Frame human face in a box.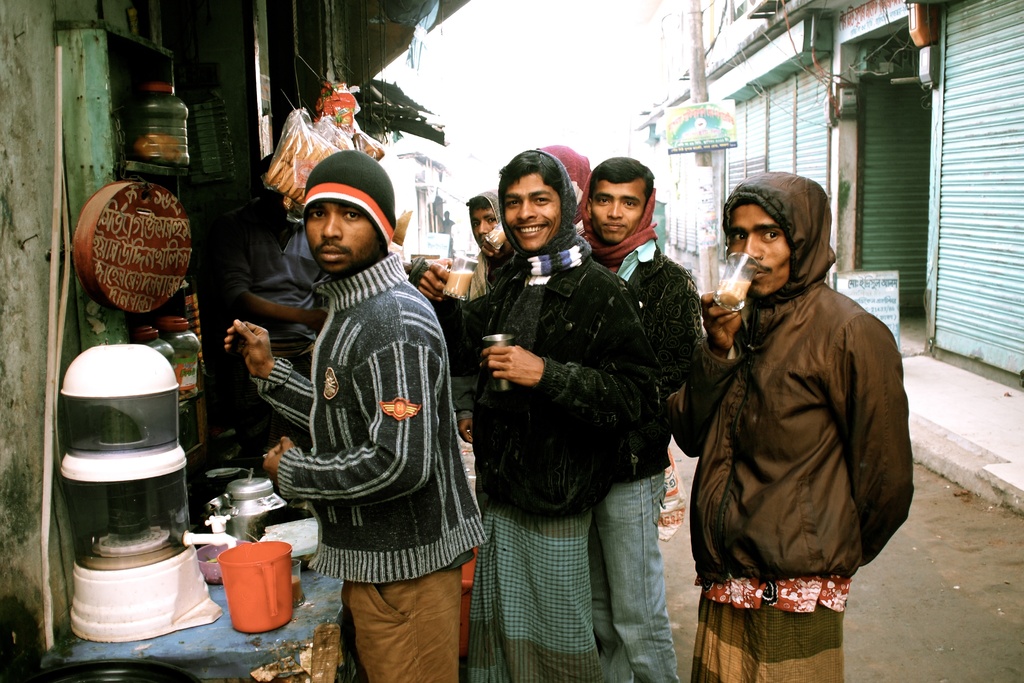
detection(471, 201, 502, 259).
